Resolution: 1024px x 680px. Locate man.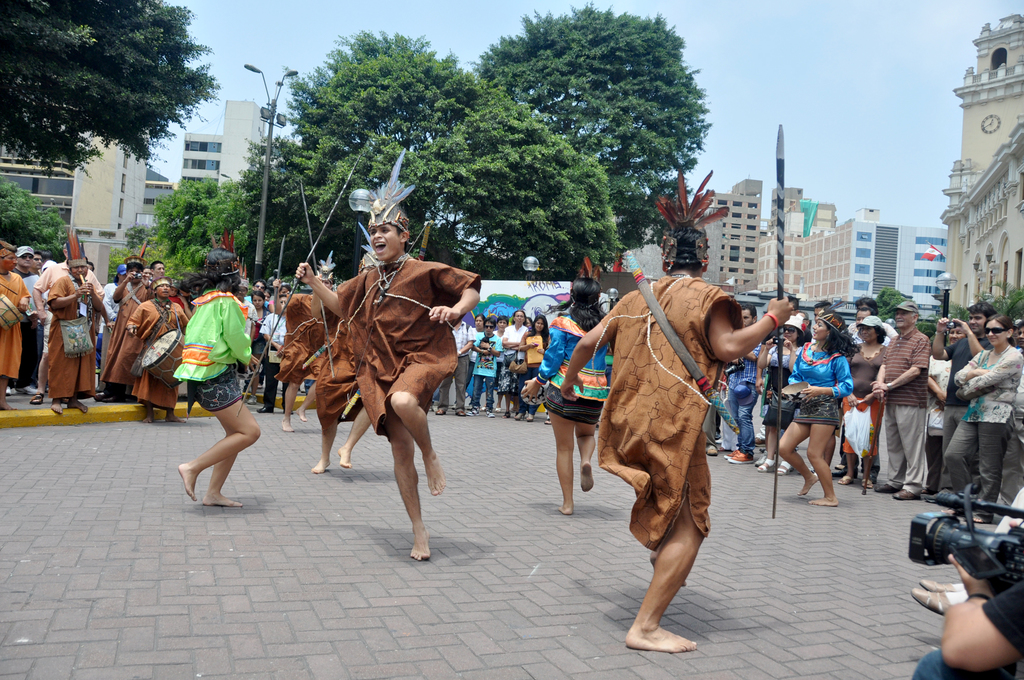
925, 300, 1004, 503.
